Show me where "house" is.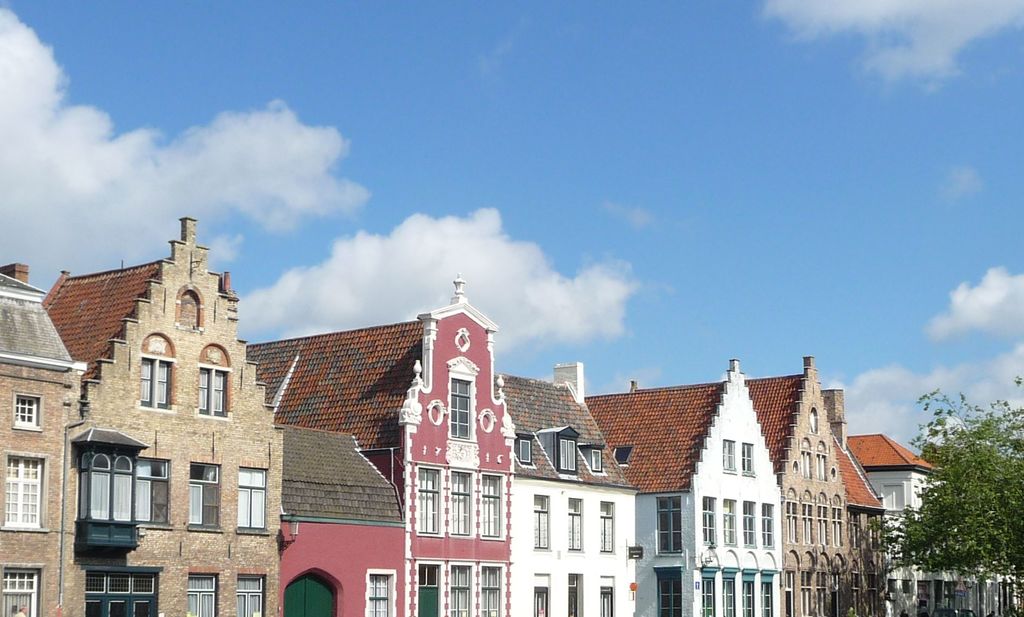
"house" is at l=753, t=365, r=854, b=616.
